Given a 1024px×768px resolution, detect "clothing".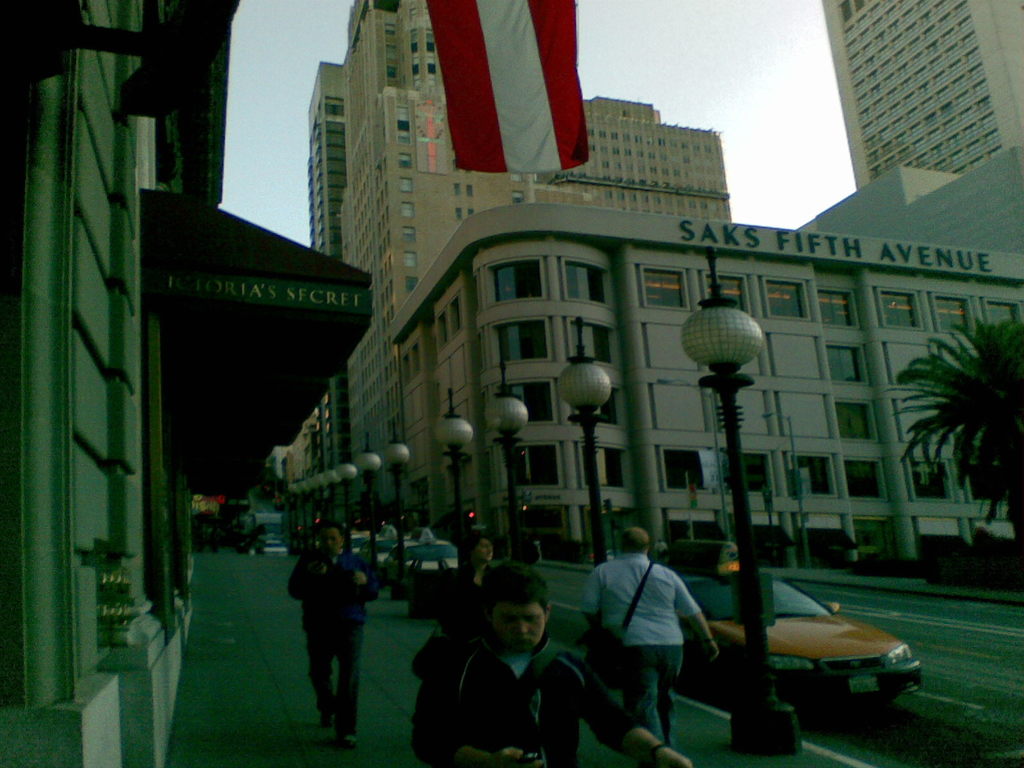
(x1=412, y1=648, x2=645, y2=767).
